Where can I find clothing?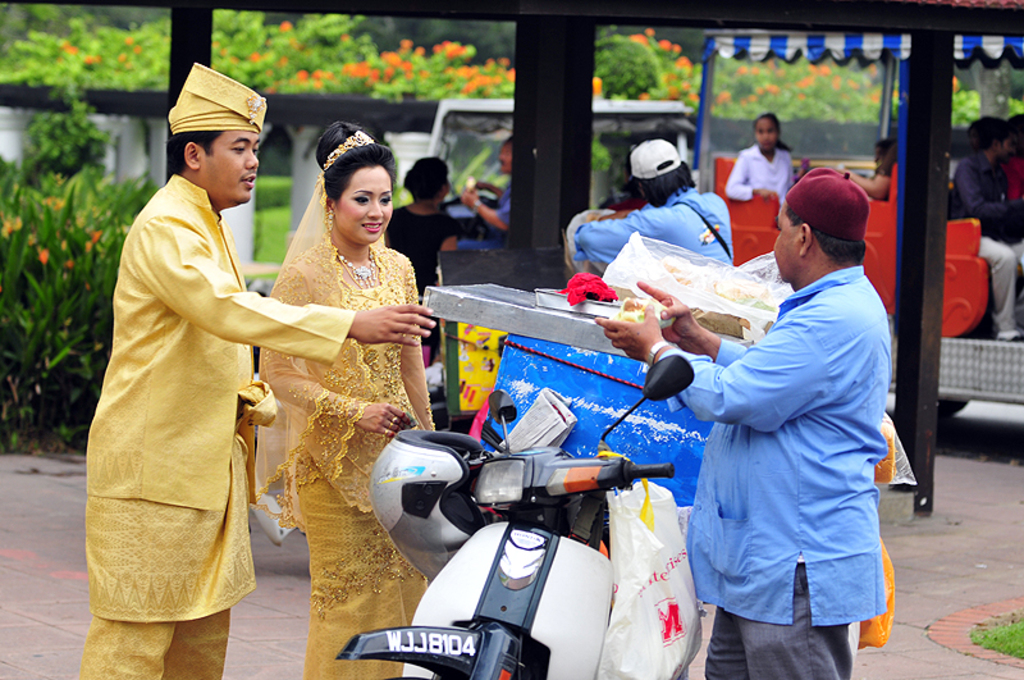
You can find it at bbox=(84, 169, 259, 679).
